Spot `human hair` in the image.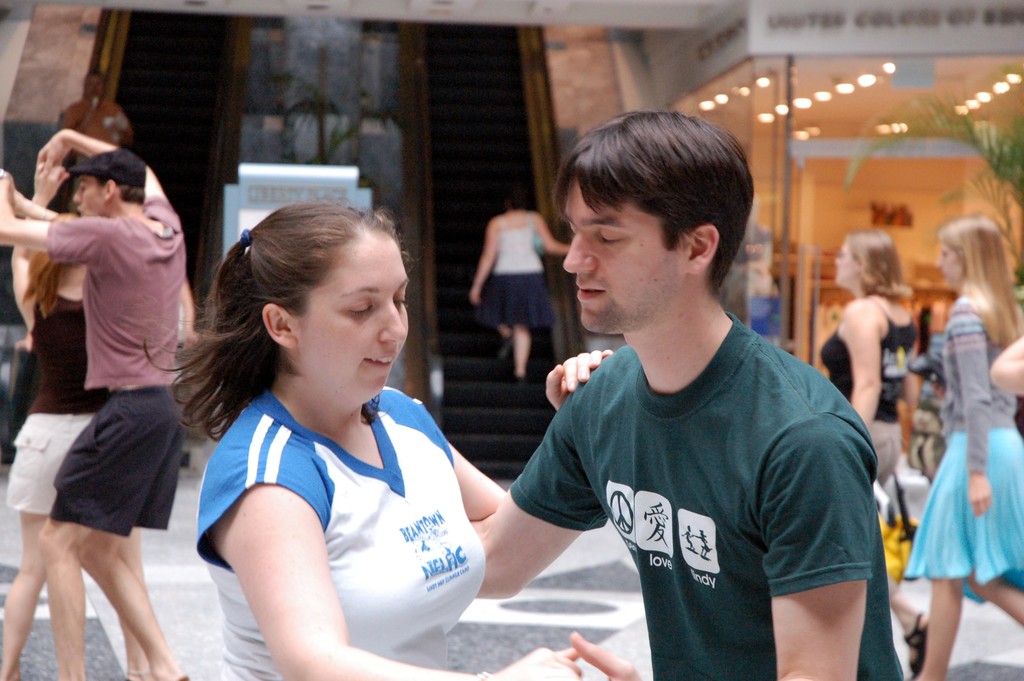
`human hair` found at locate(936, 218, 1023, 345).
